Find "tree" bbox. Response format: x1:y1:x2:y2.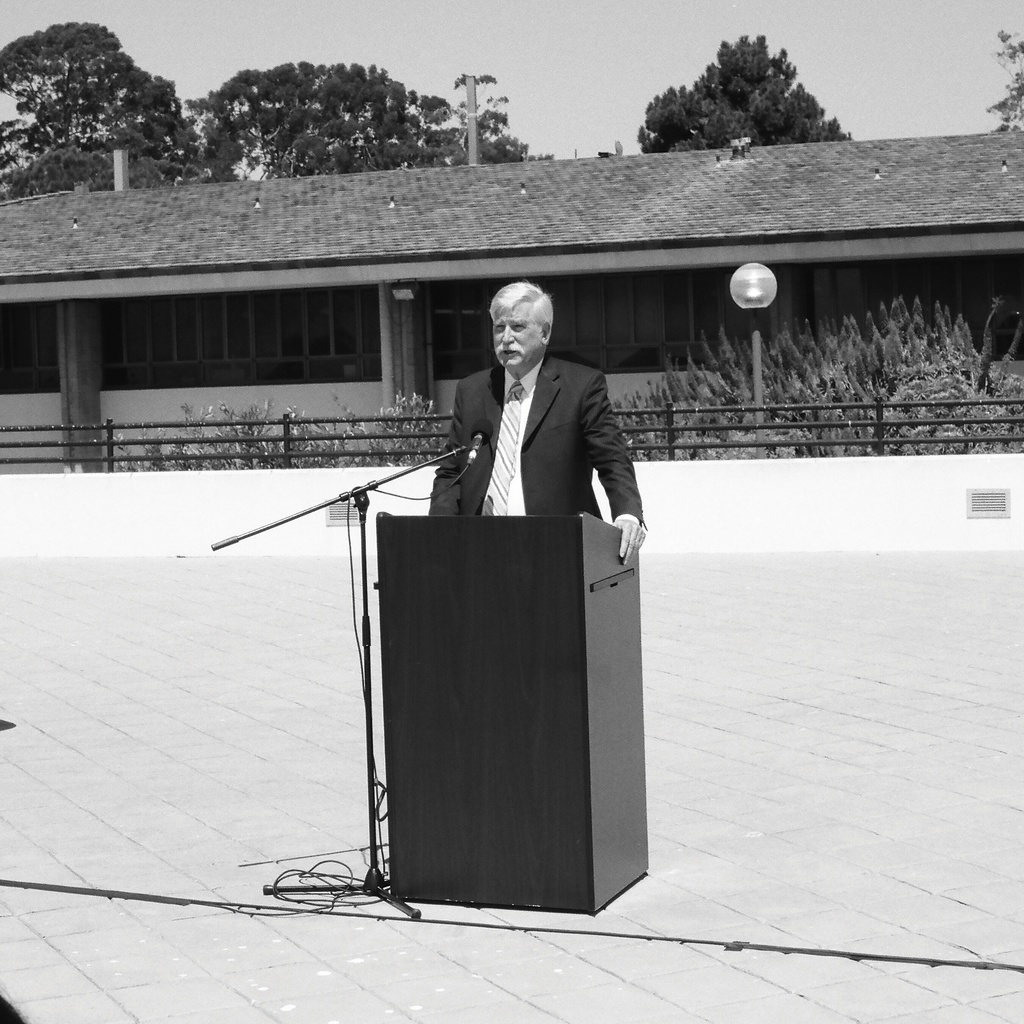
0:140:109:202.
